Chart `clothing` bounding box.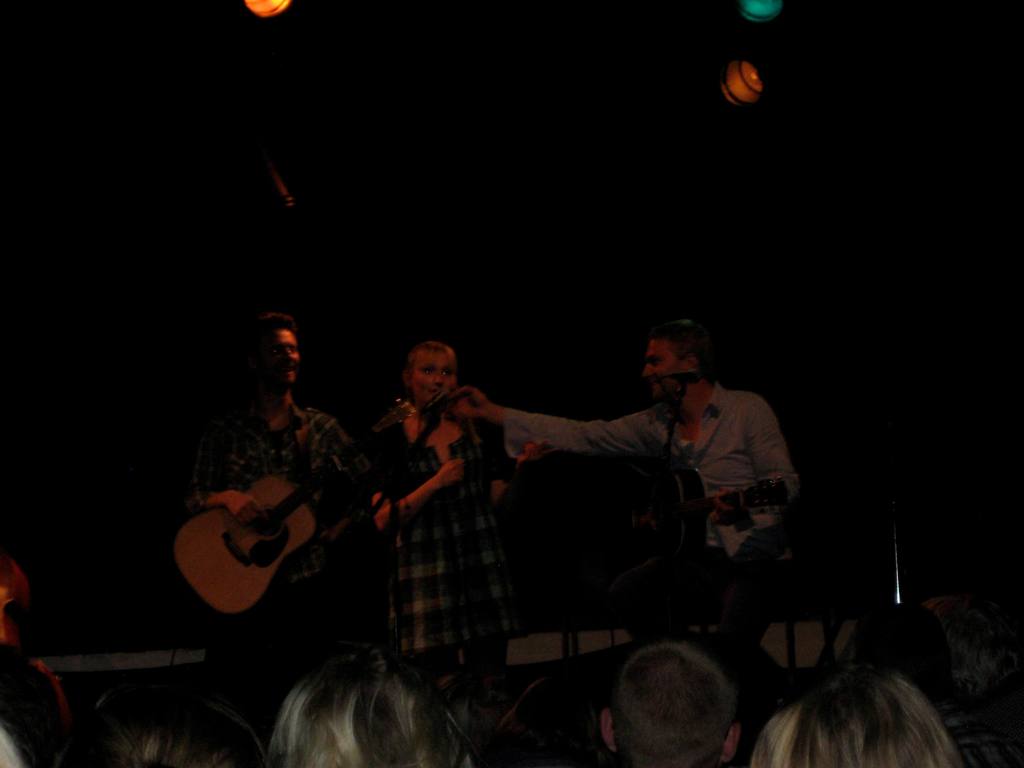
Charted: 499 387 802 636.
